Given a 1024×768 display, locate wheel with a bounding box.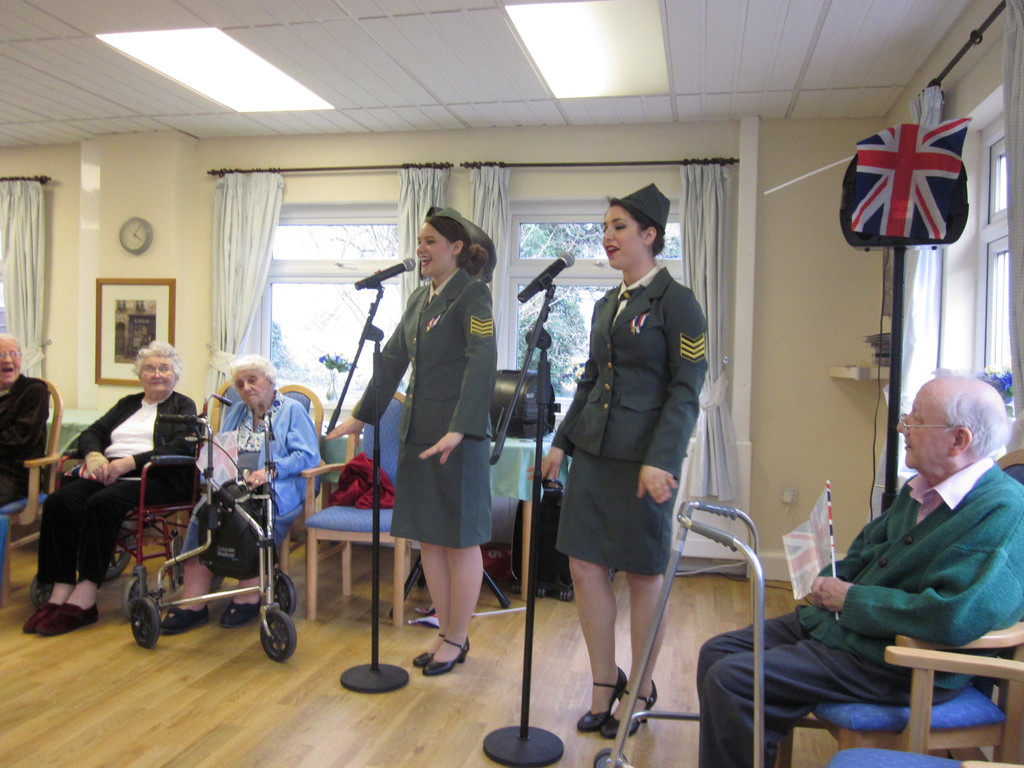
Located: [x1=272, y1=574, x2=298, y2=615].
